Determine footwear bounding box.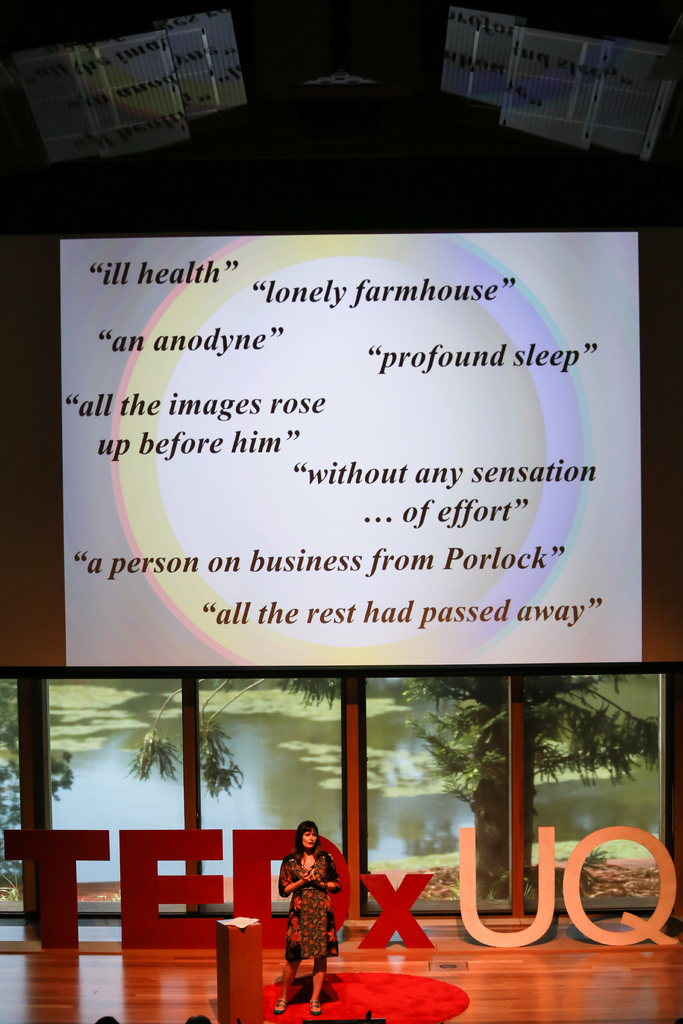
Determined: (x1=272, y1=998, x2=287, y2=1018).
